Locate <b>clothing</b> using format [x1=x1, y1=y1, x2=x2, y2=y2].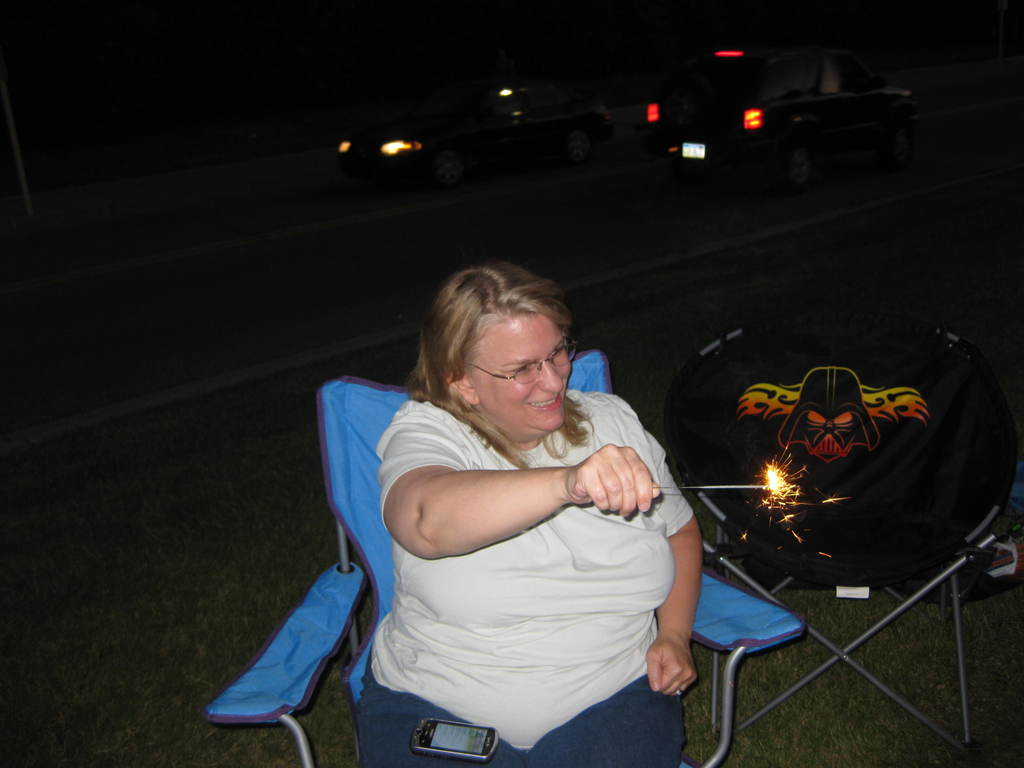
[x1=336, y1=344, x2=697, y2=728].
